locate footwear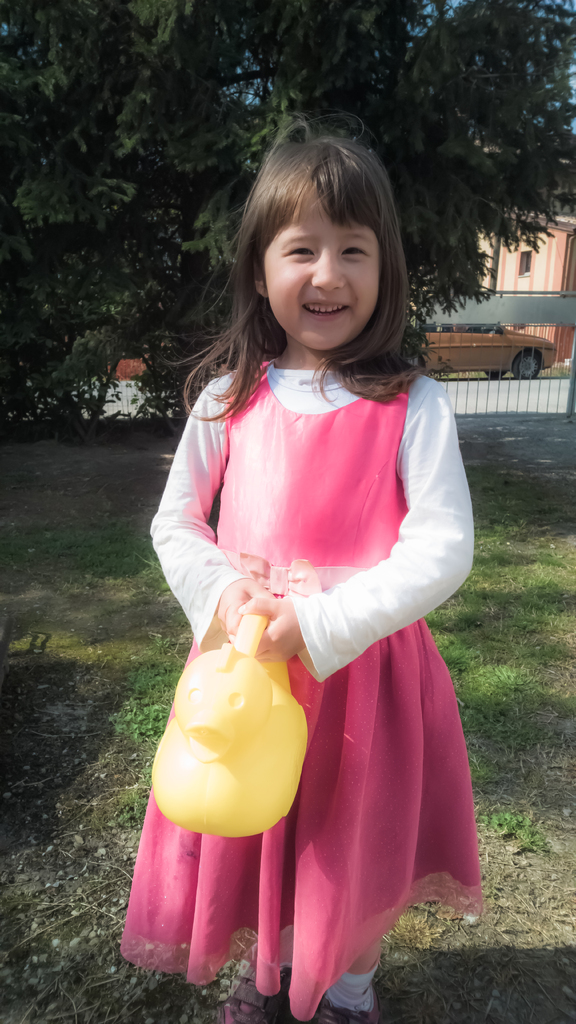
box(227, 966, 291, 1023)
